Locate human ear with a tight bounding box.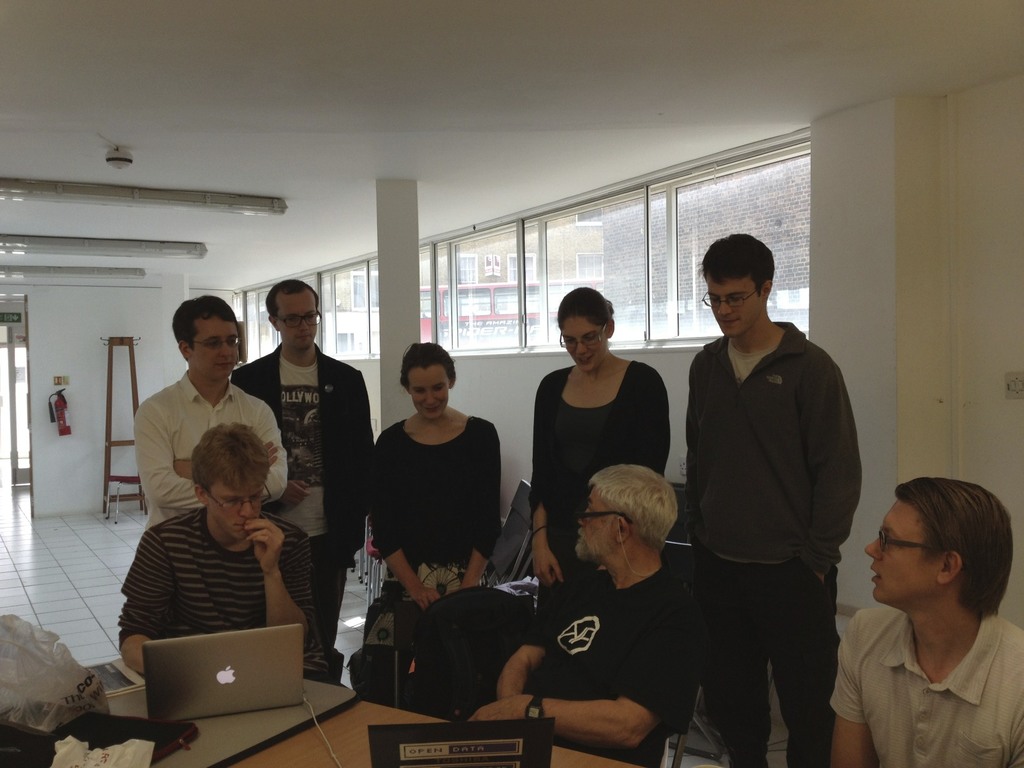
401,379,410,393.
